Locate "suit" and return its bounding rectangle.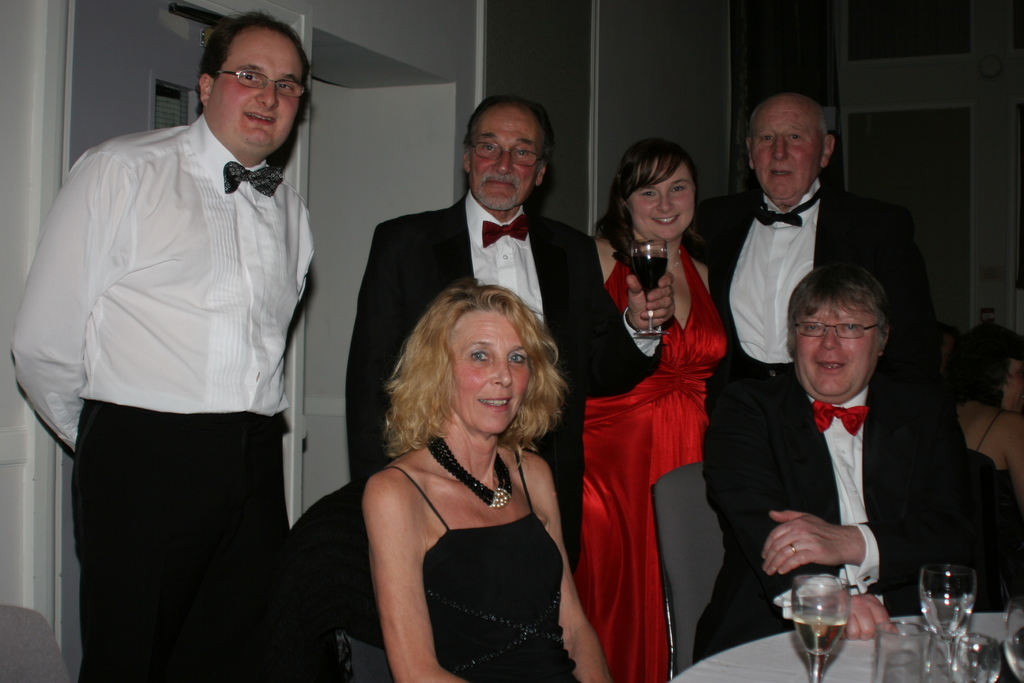
box(347, 193, 665, 478).
